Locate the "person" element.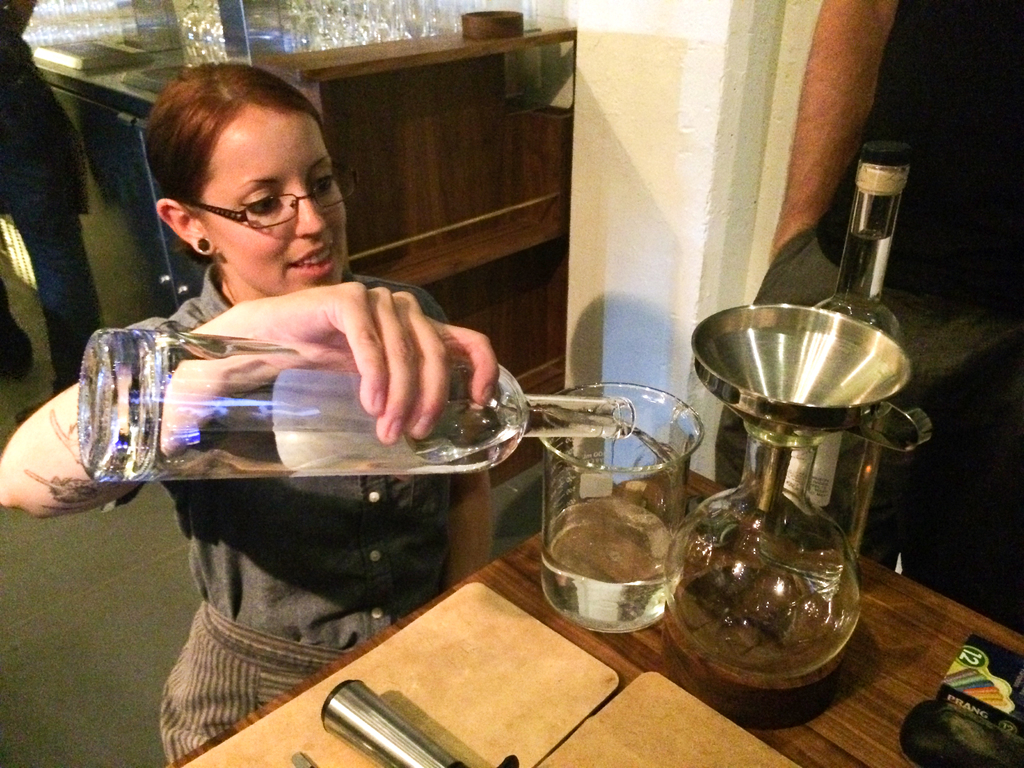
Element bbox: (left=0, top=56, right=506, bottom=767).
